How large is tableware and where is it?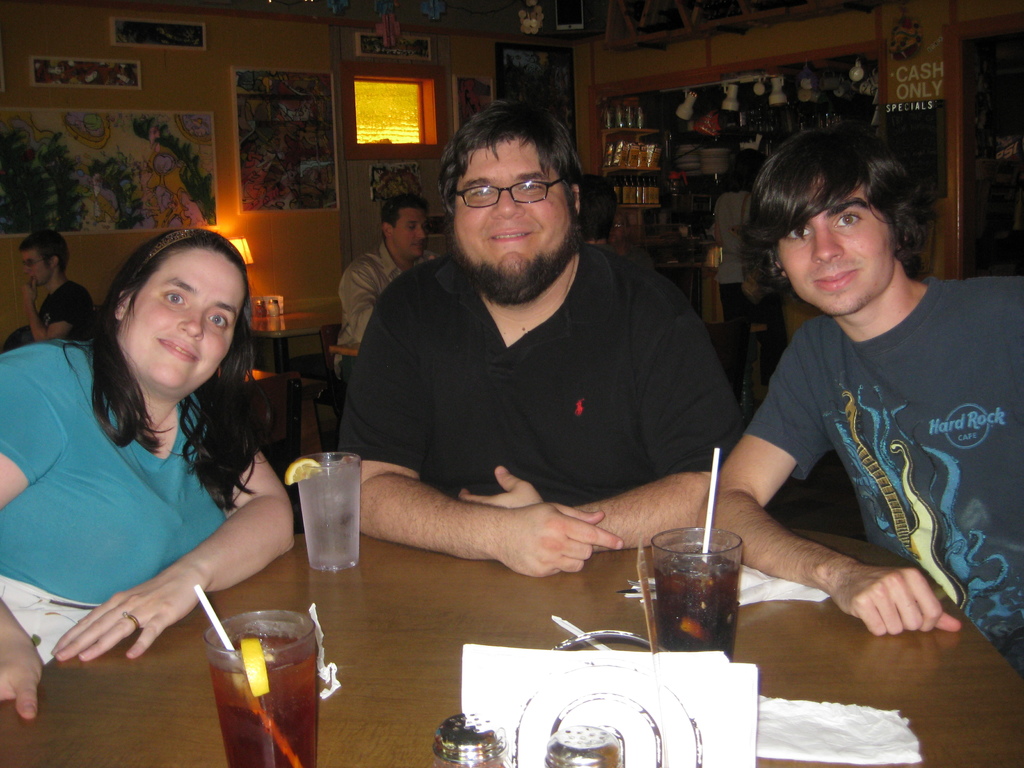
Bounding box: x1=289 y1=449 x2=360 y2=572.
